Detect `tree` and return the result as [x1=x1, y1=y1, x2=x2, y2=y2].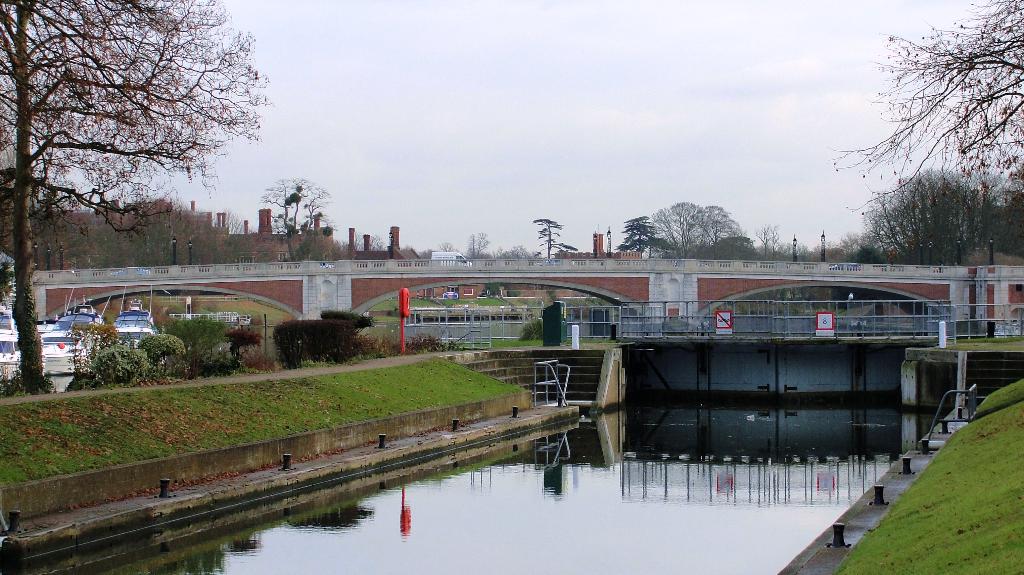
[x1=438, y1=241, x2=451, y2=252].
